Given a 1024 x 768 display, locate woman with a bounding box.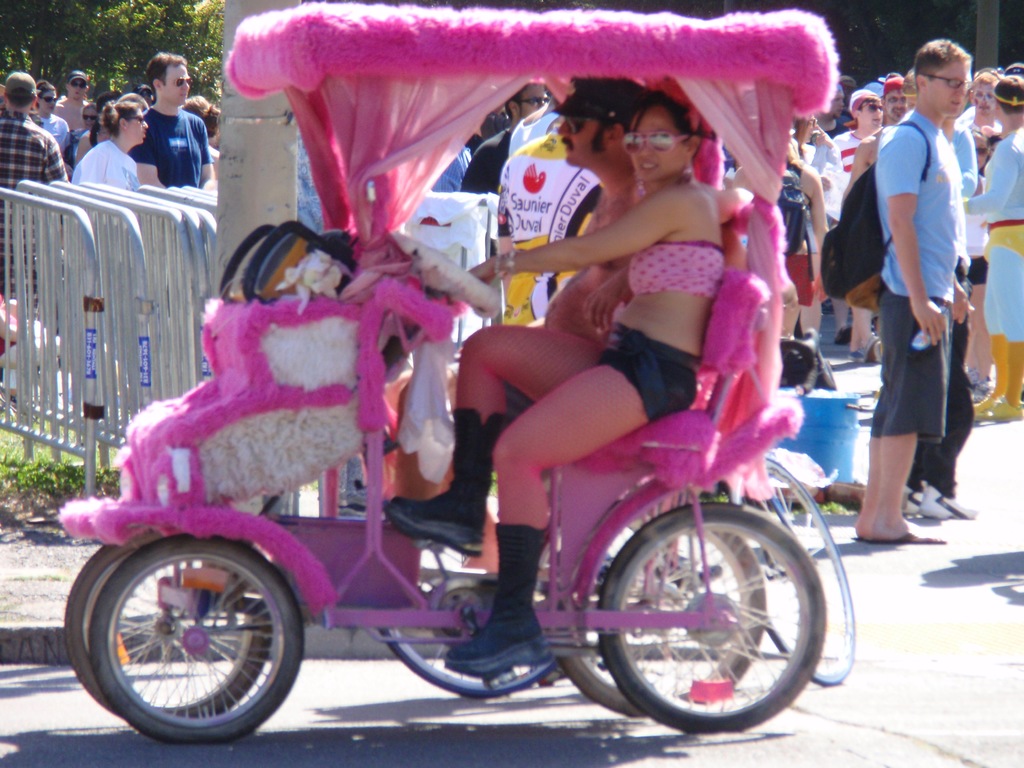
Located: pyautogui.locateOnScreen(77, 97, 97, 151).
